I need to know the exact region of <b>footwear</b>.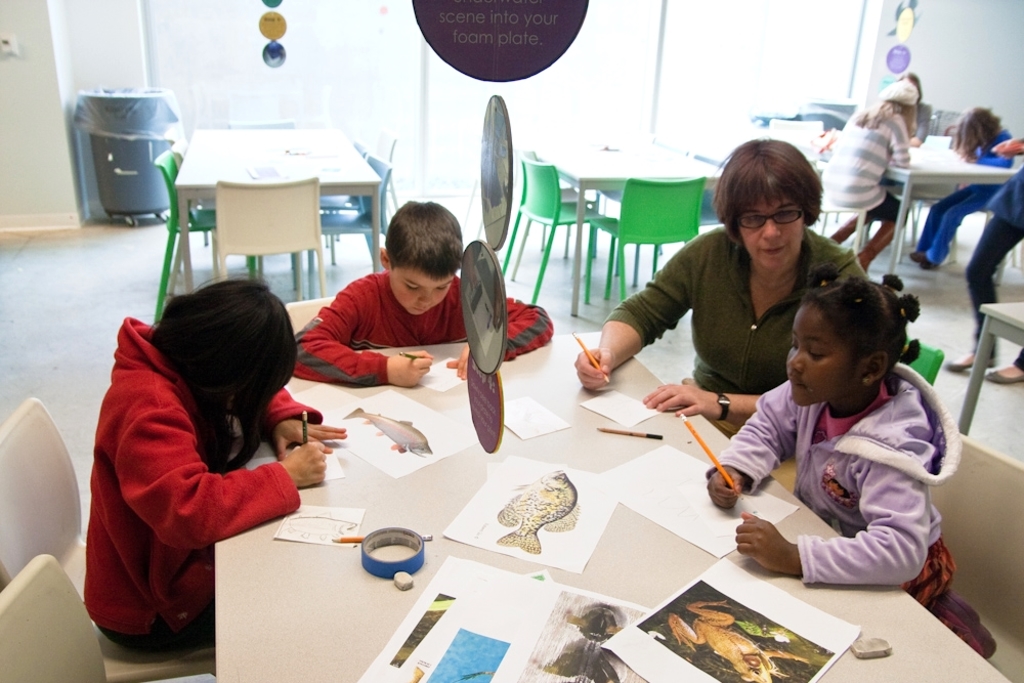
Region: box=[981, 362, 1023, 378].
